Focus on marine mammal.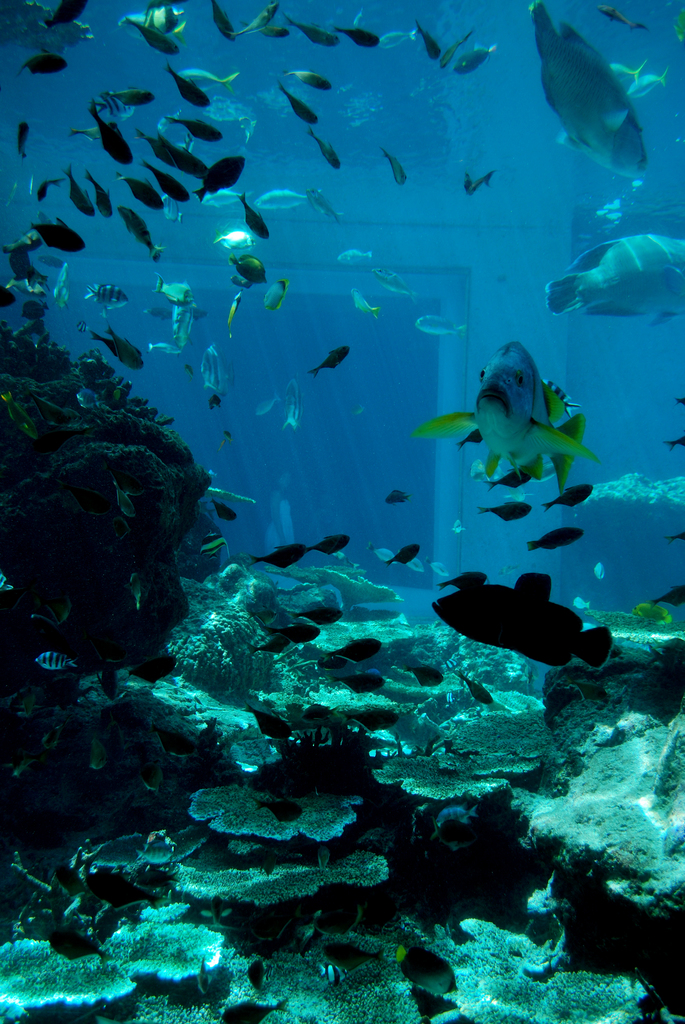
Focused at <region>434, 337, 599, 476</region>.
